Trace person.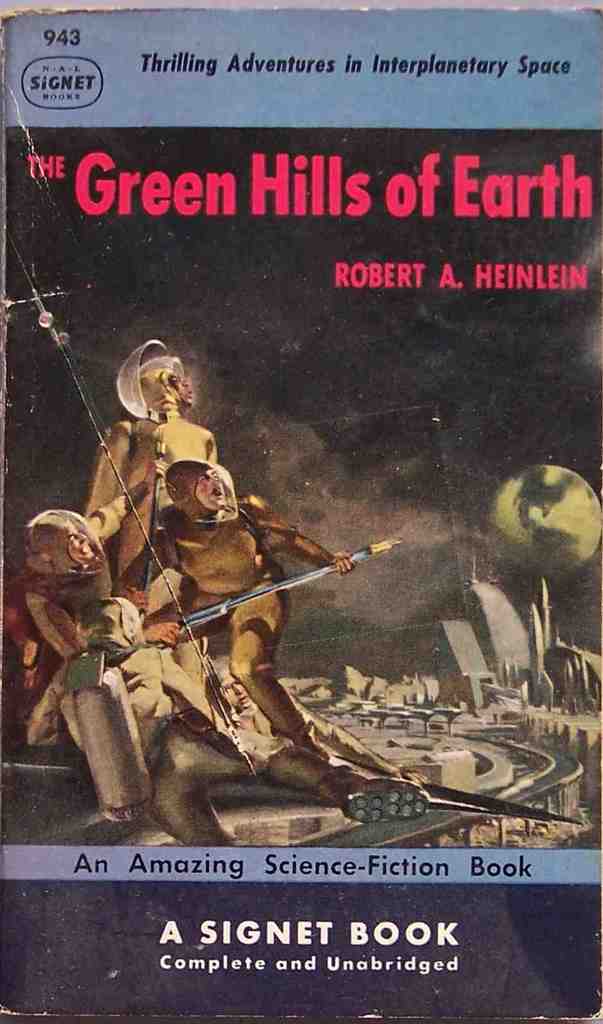
Traced to BBox(202, 669, 433, 785).
